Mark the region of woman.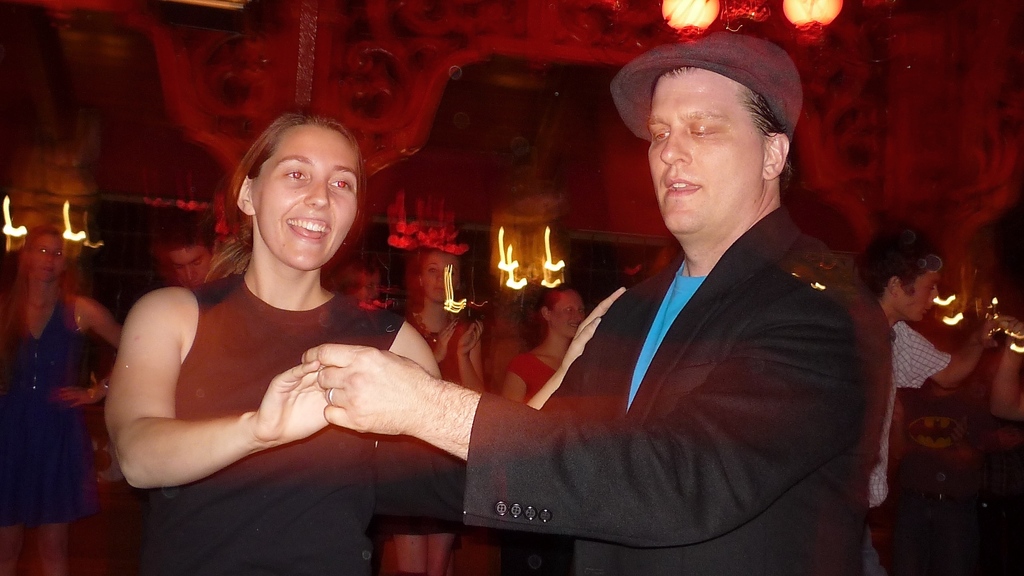
Region: {"x1": 106, "y1": 110, "x2": 439, "y2": 575}.
